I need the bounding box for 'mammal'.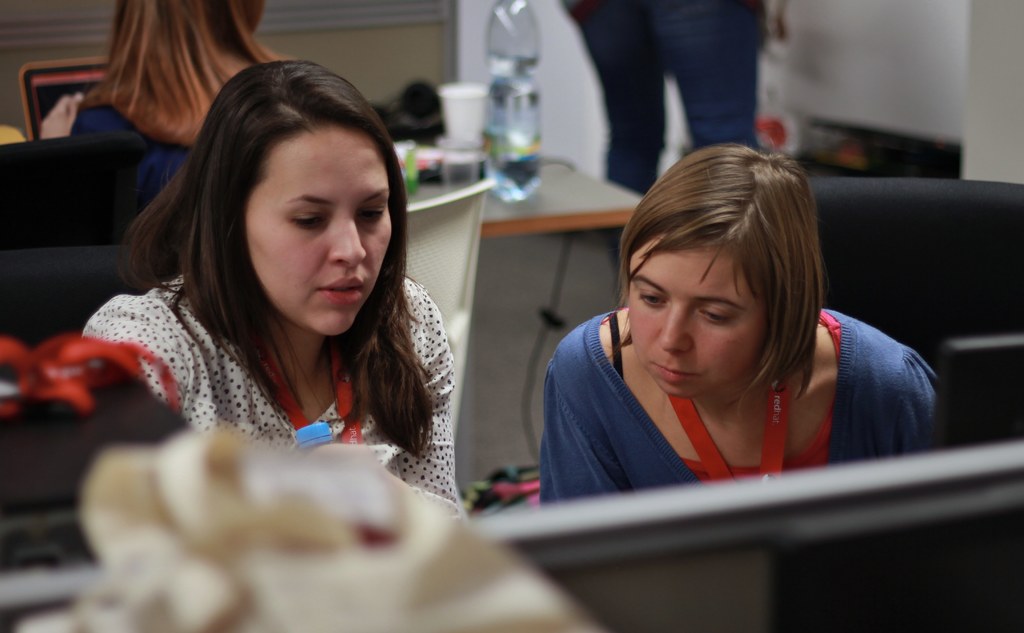
Here it is: crop(42, 0, 276, 143).
